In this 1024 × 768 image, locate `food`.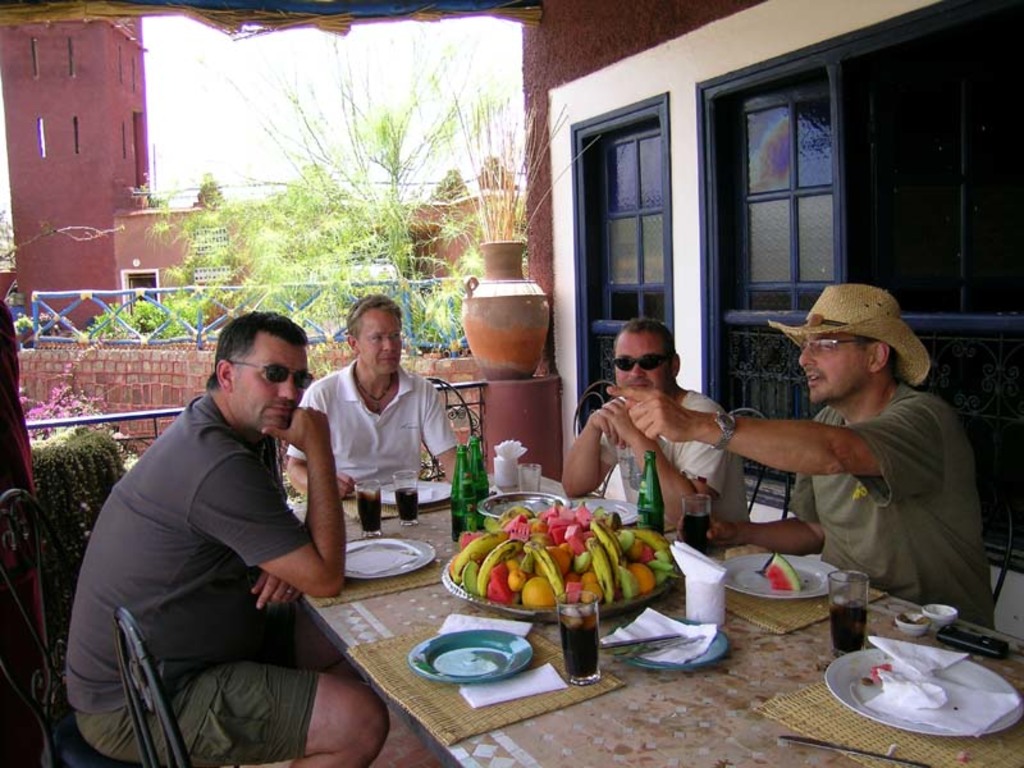
Bounding box: BBox(758, 552, 803, 596).
